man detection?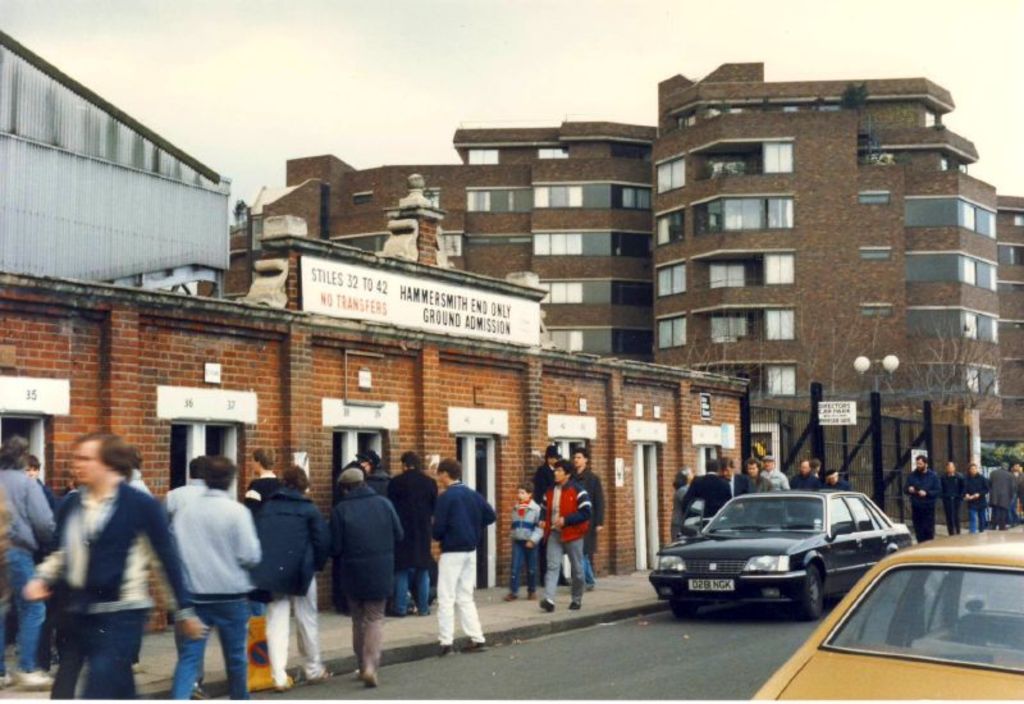
[689,463,730,517]
